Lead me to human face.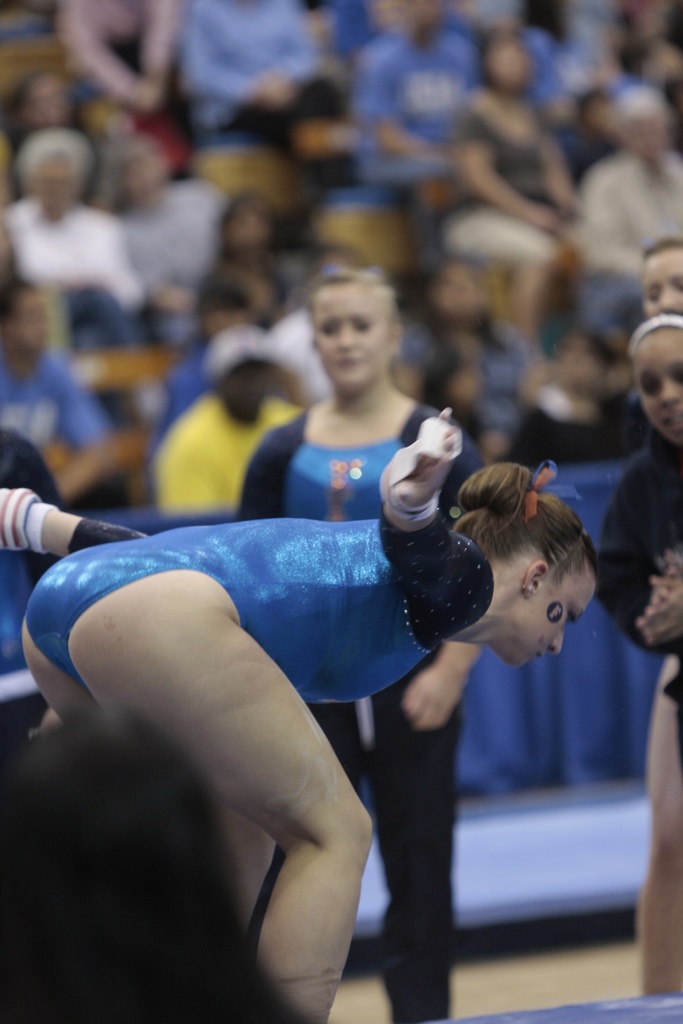
Lead to x1=626 y1=333 x2=682 y2=449.
